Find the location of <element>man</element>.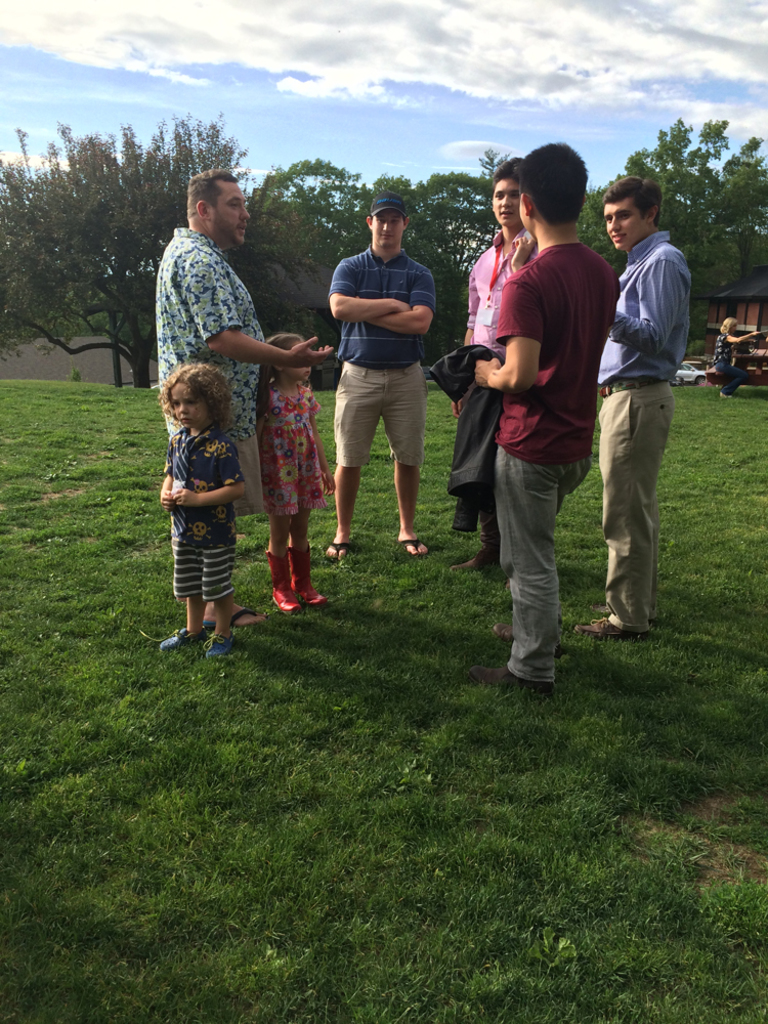
Location: 451, 160, 547, 571.
